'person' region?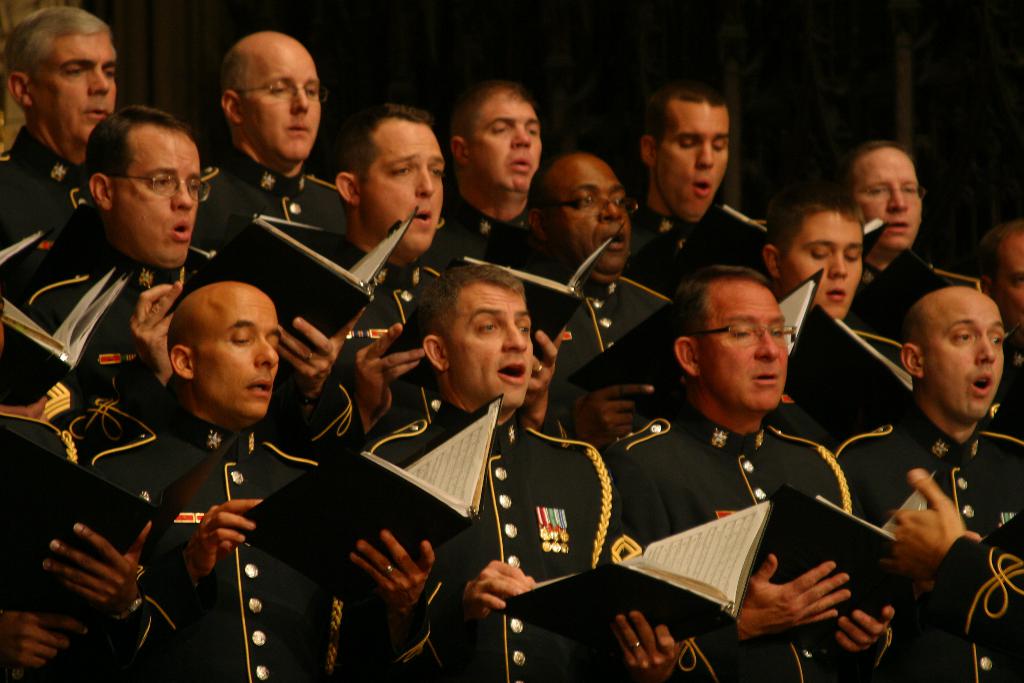
Rect(623, 231, 906, 658)
